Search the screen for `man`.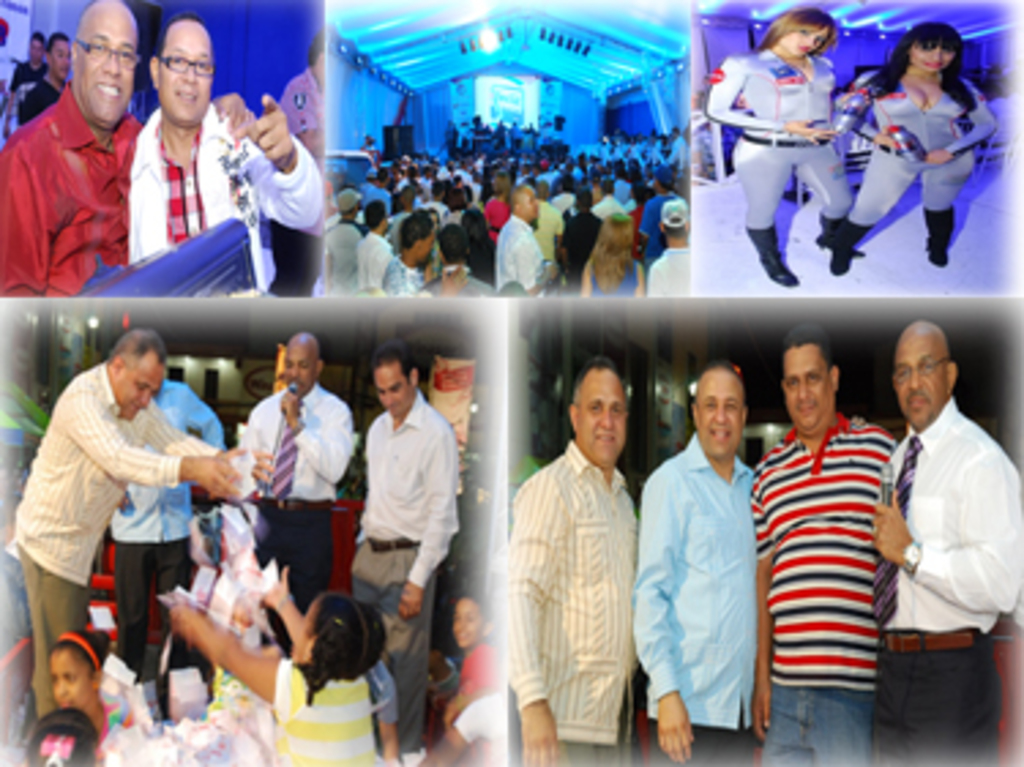
Found at {"left": 355, "top": 344, "right": 467, "bottom": 764}.
